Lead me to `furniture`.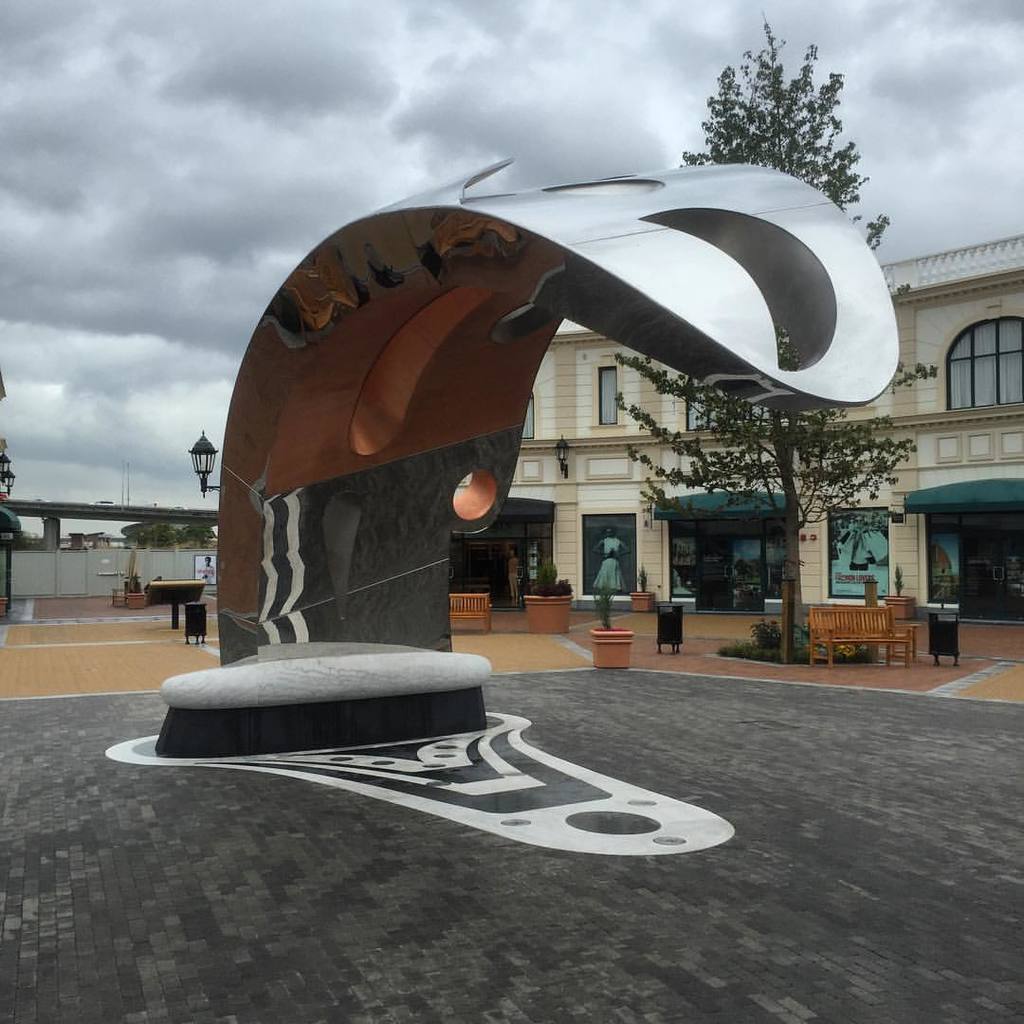
Lead to (807, 606, 910, 671).
